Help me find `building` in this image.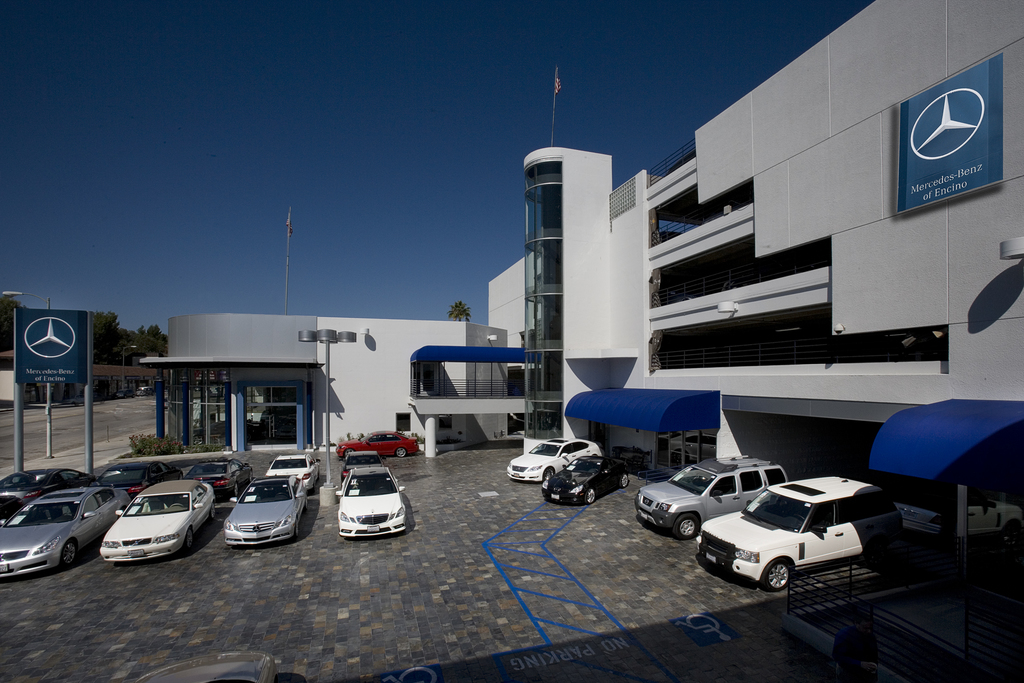
Found it: <box>139,0,1023,570</box>.
